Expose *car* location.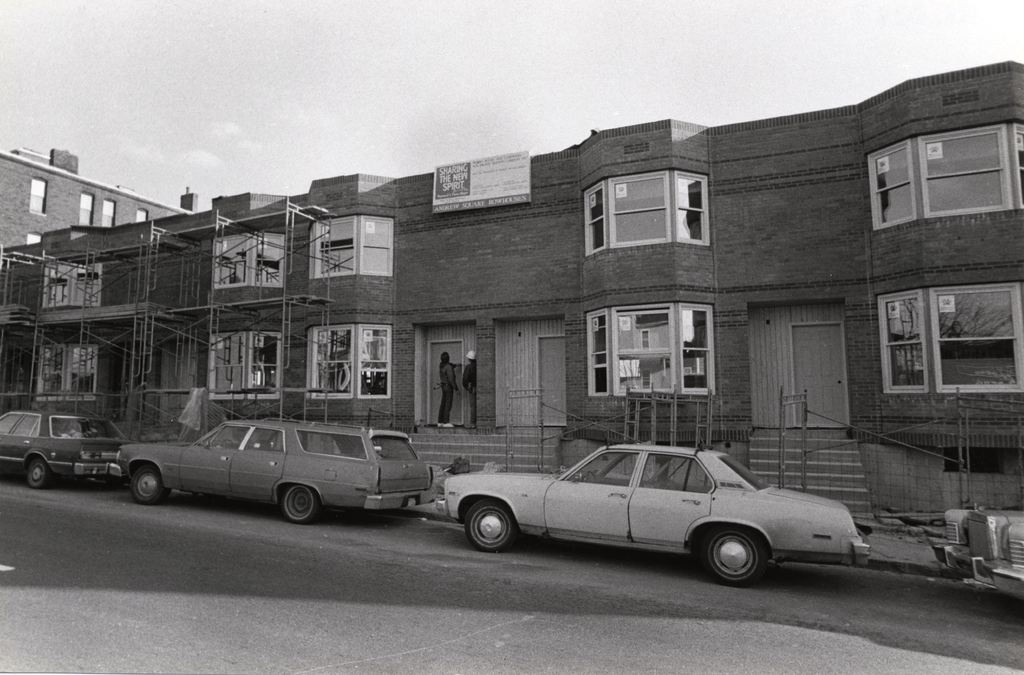
Exposed at crop(0, 407, 125, 485).
